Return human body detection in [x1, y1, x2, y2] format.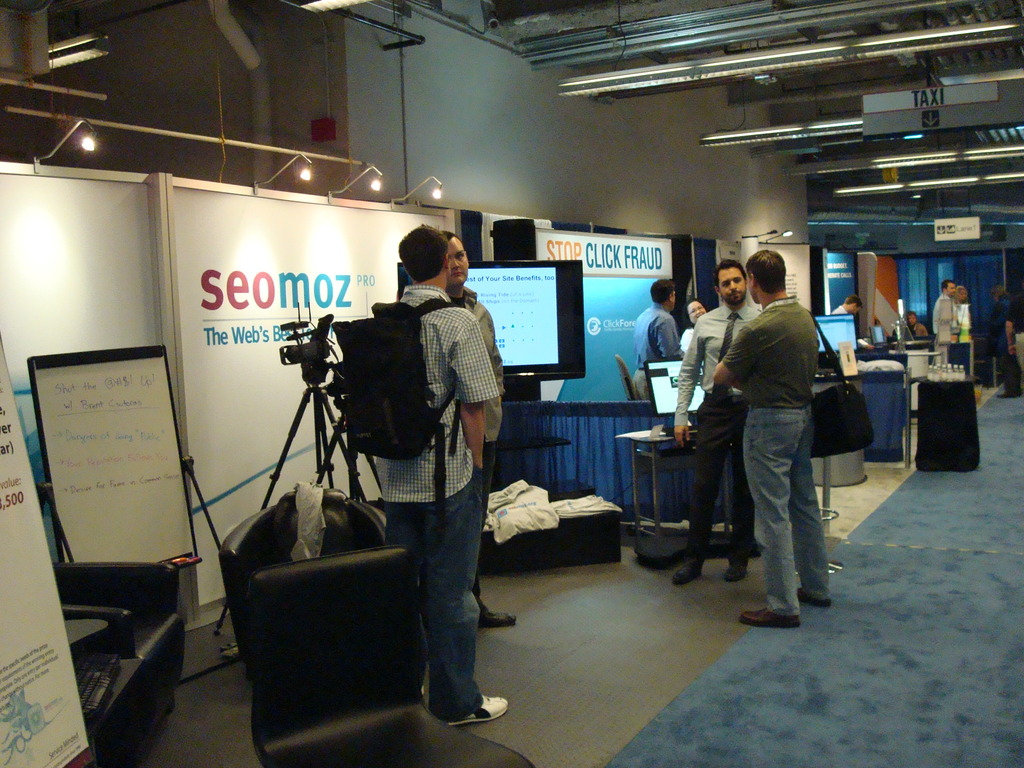
[930, 294, 959, 337].
